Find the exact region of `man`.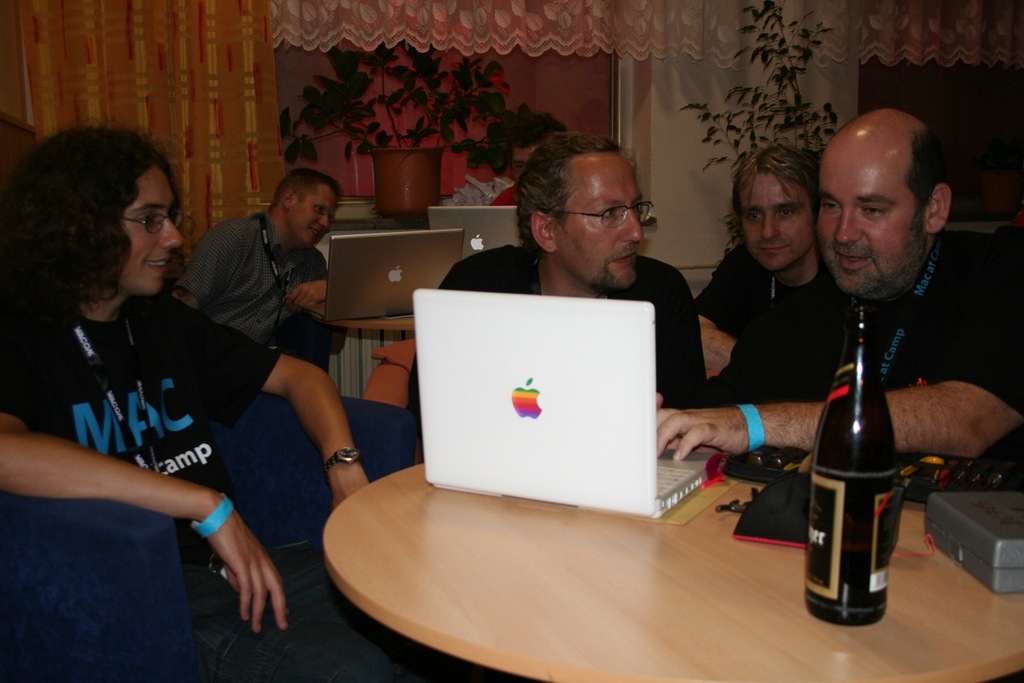
Exact region: (172, 166, 337, 345).
